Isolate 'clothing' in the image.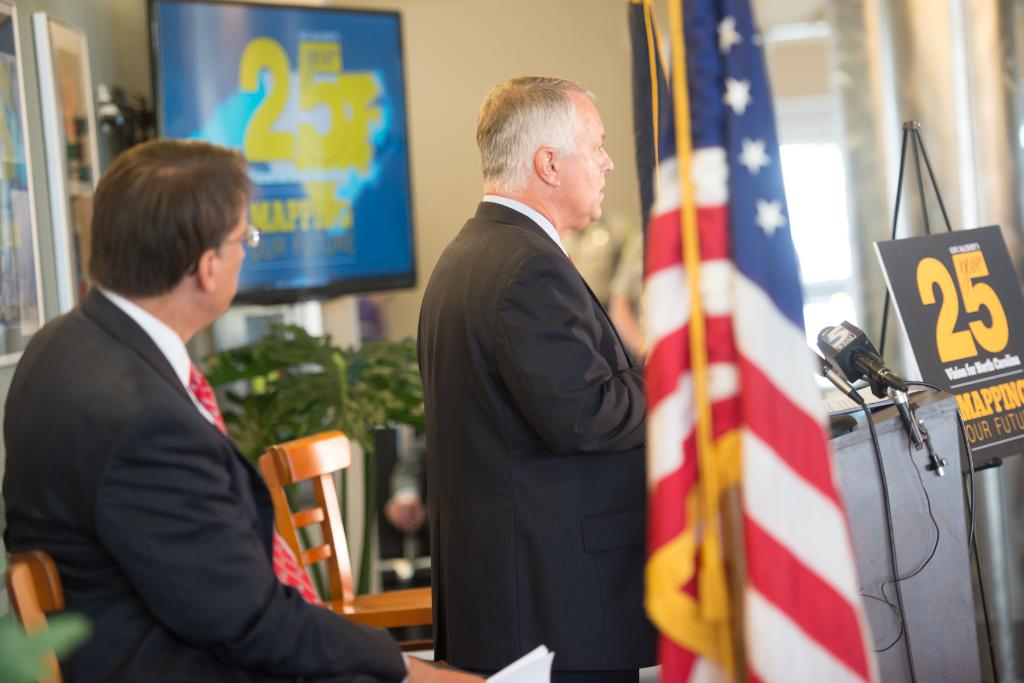
Isolated region: [409, 191, 666, 682].
